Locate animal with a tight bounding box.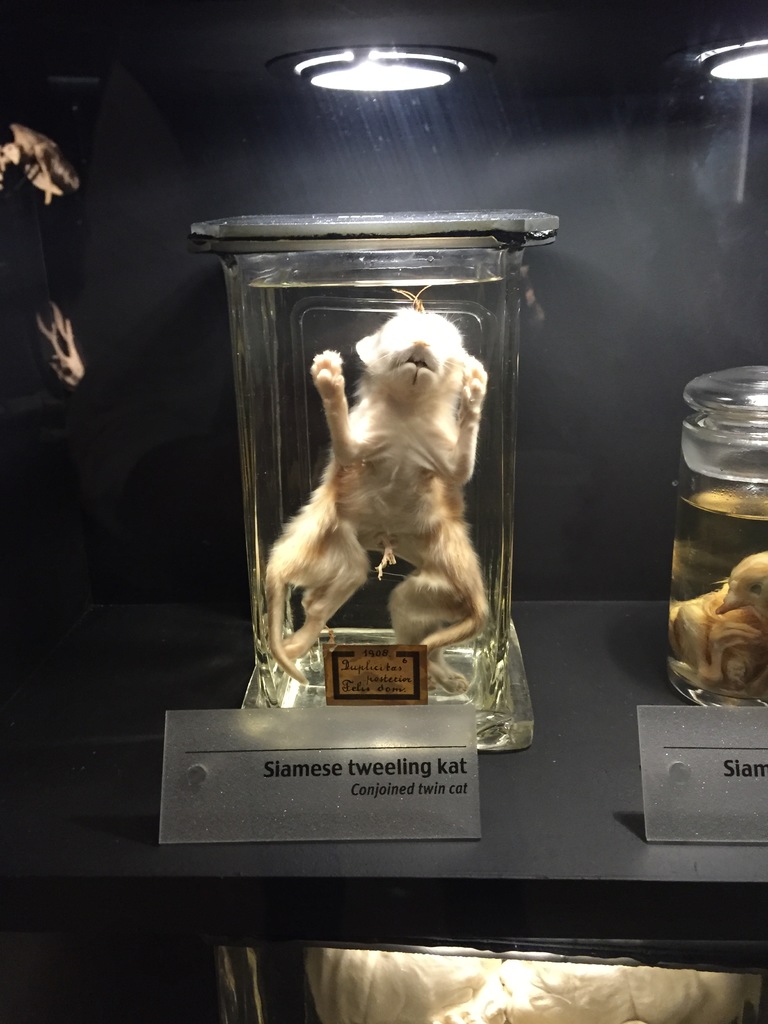
264/292/499/678.
